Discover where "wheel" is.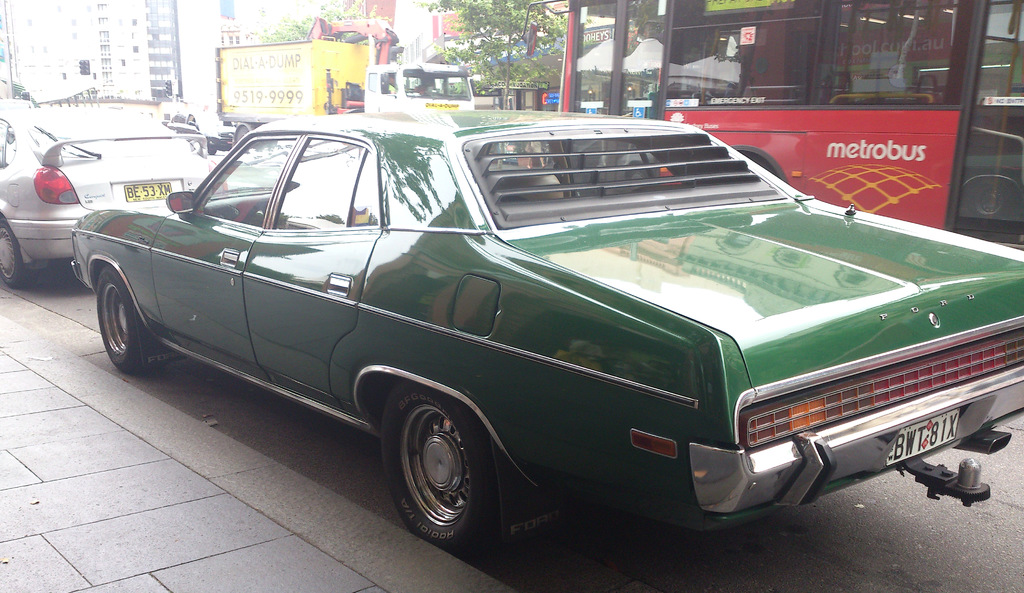
Discovered at crop(232, 127, 249, 143).
